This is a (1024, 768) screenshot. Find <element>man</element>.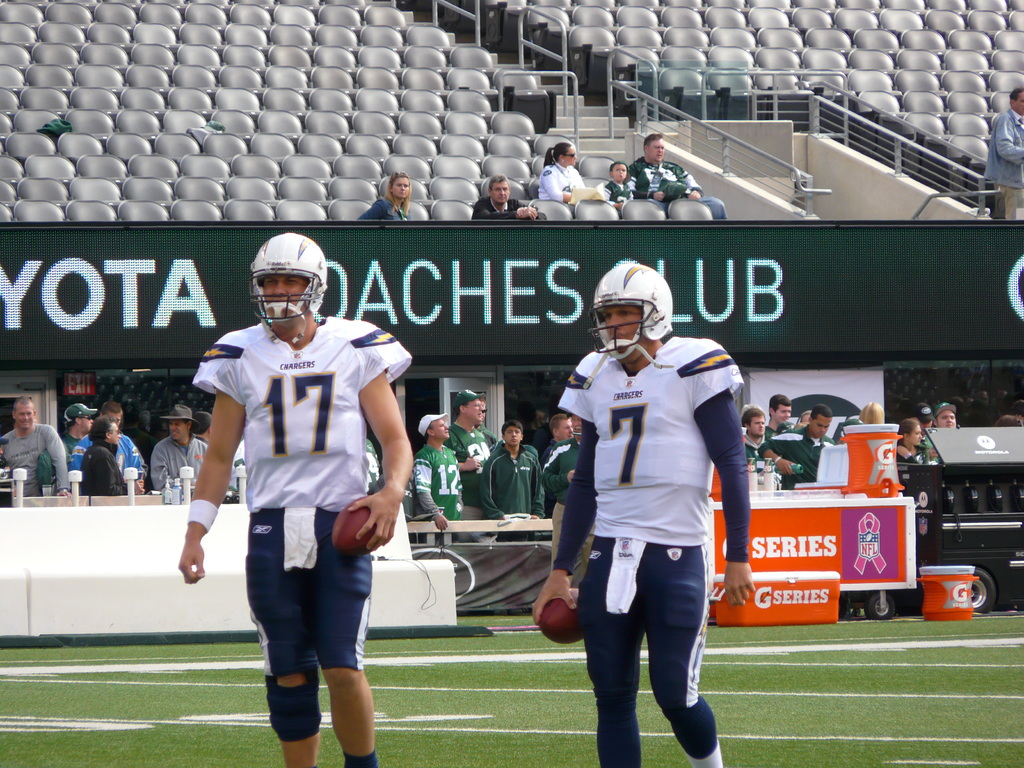
Bounding box: crop(545, 413, 570, 460).
